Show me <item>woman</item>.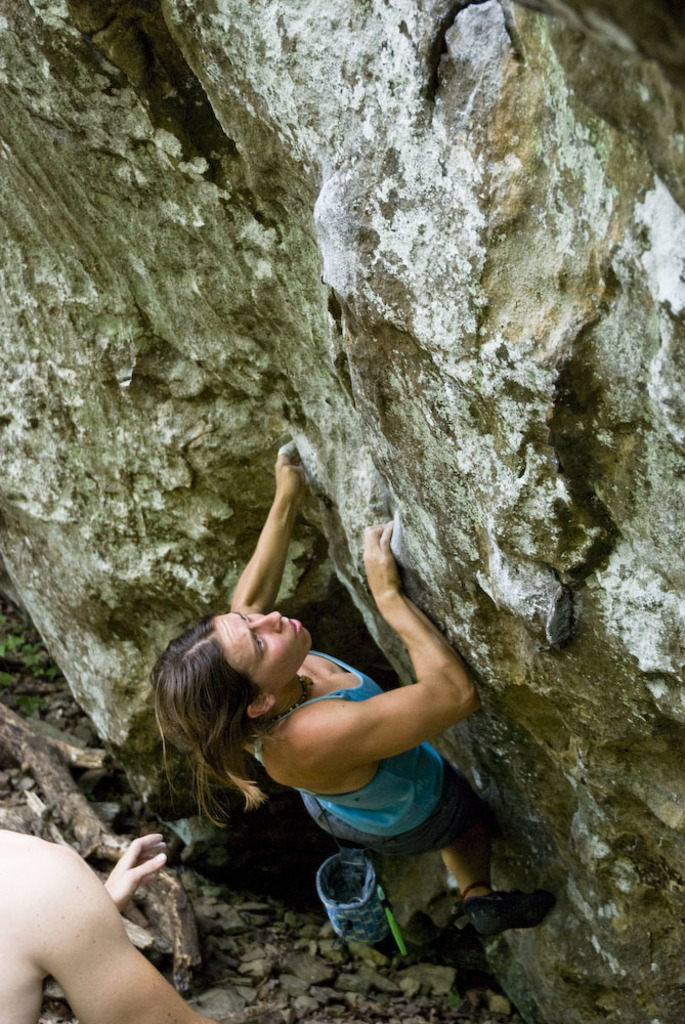
<item>woman</item> is here: pyautogui.locateOnScreen(155, 441, 467, 939).
